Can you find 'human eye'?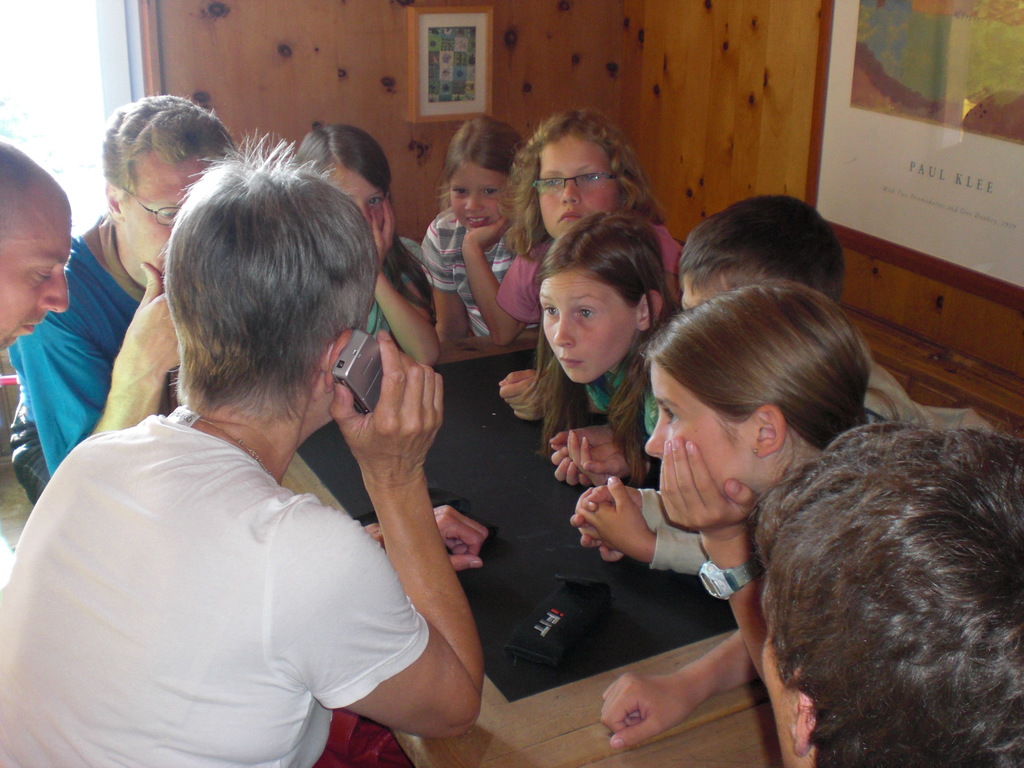
Yes, bounding box: detection(577, 303, 598, 321).
